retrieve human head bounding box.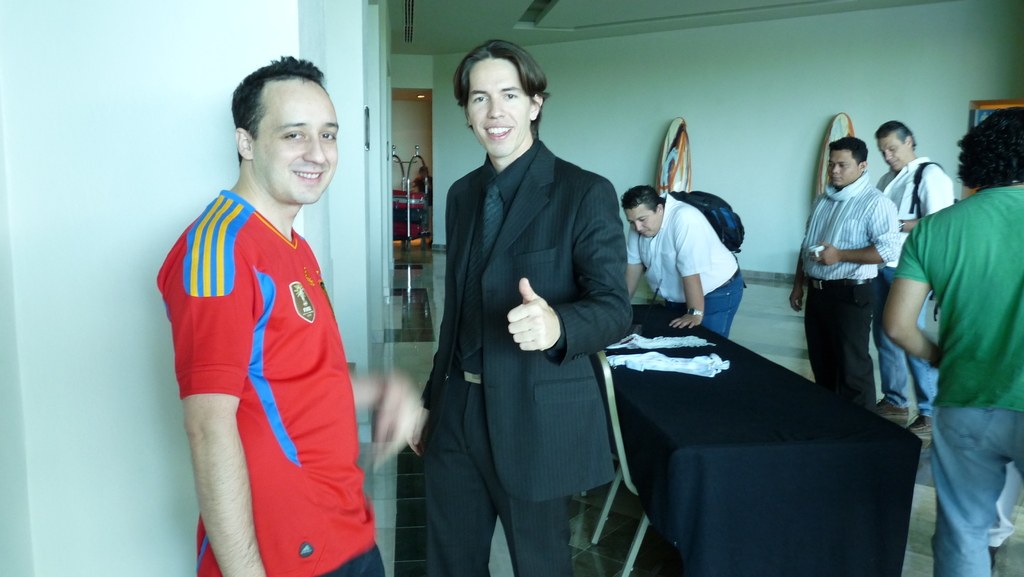
Bounding box: {"left": 620, "top": 183, "right": 661, "bottom": 236}.
